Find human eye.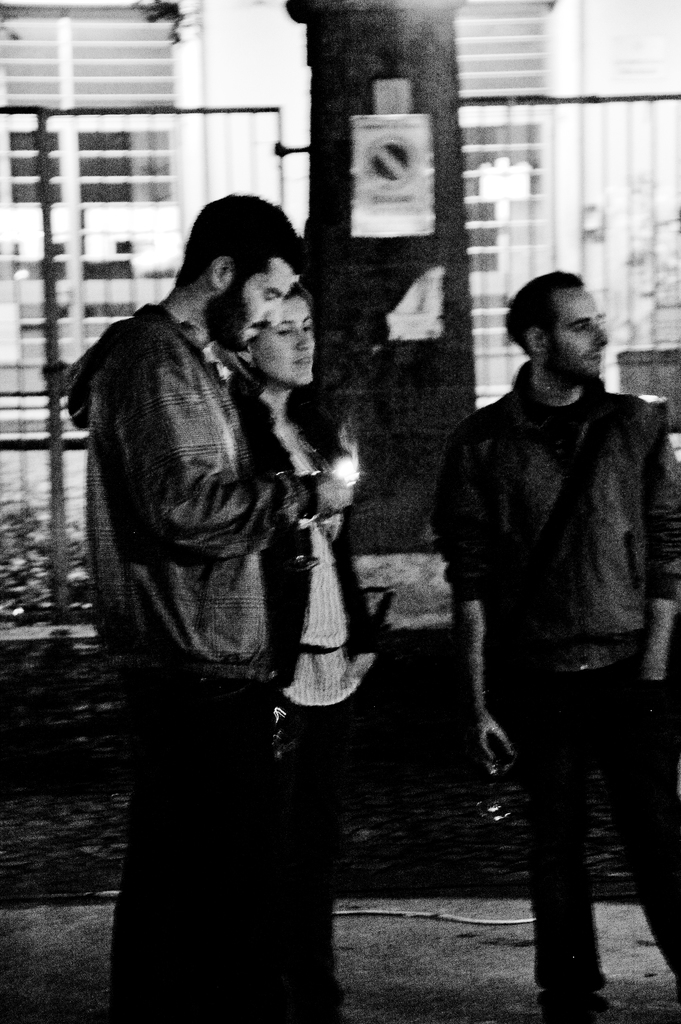
BBox(302, 323, 315, 337).
